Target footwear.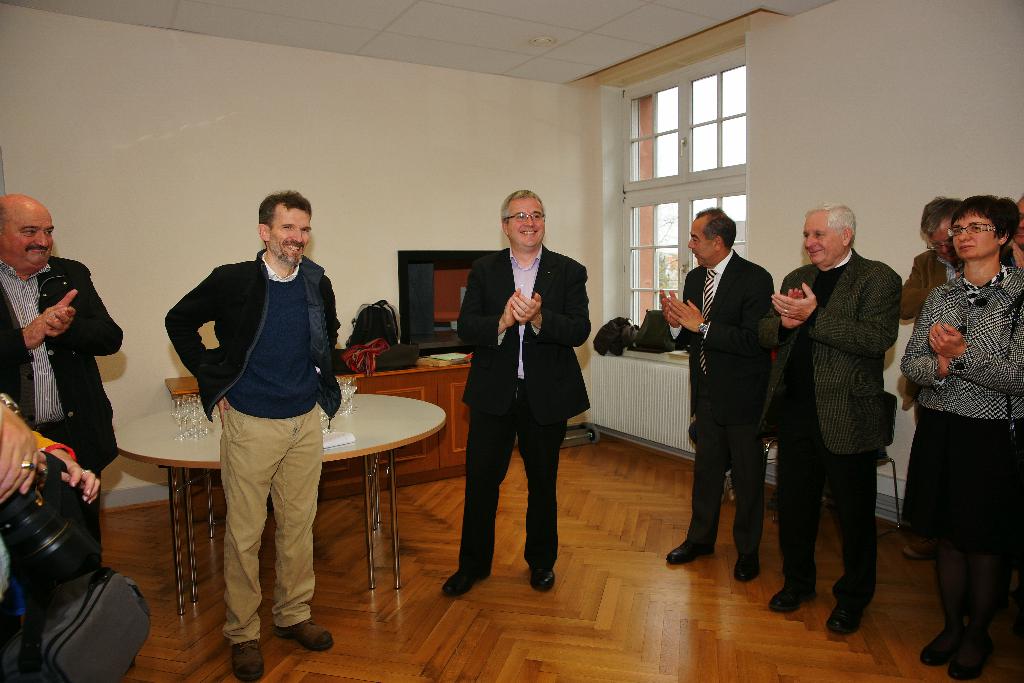
Target region: bbox(948, 641, 986, 682).
